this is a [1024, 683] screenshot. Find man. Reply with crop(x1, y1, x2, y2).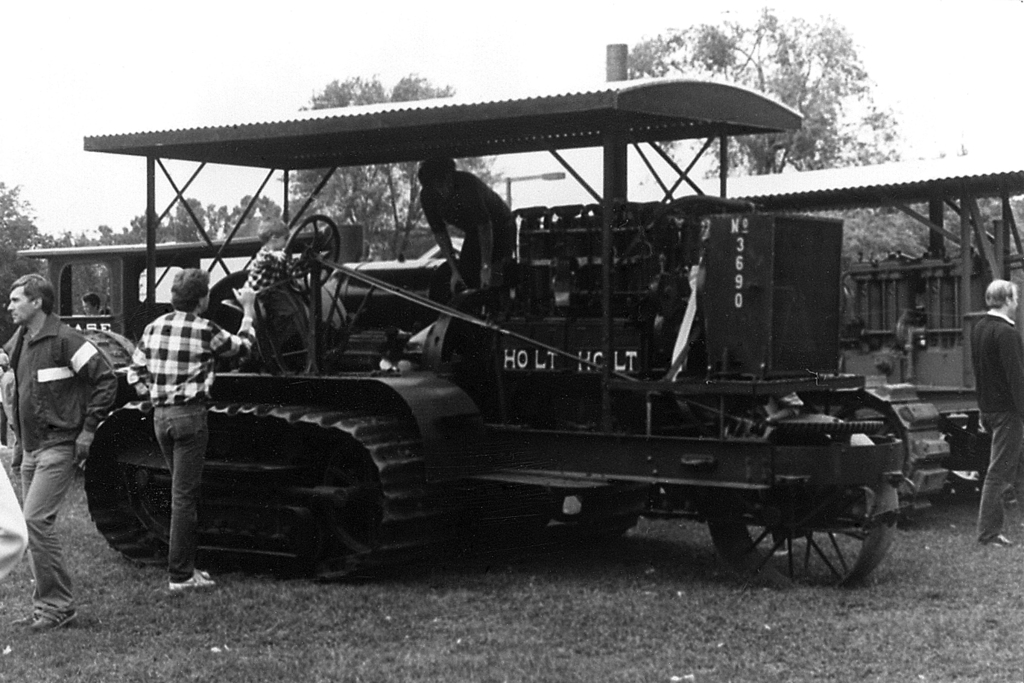
crop(123, 267, 257, 591).
